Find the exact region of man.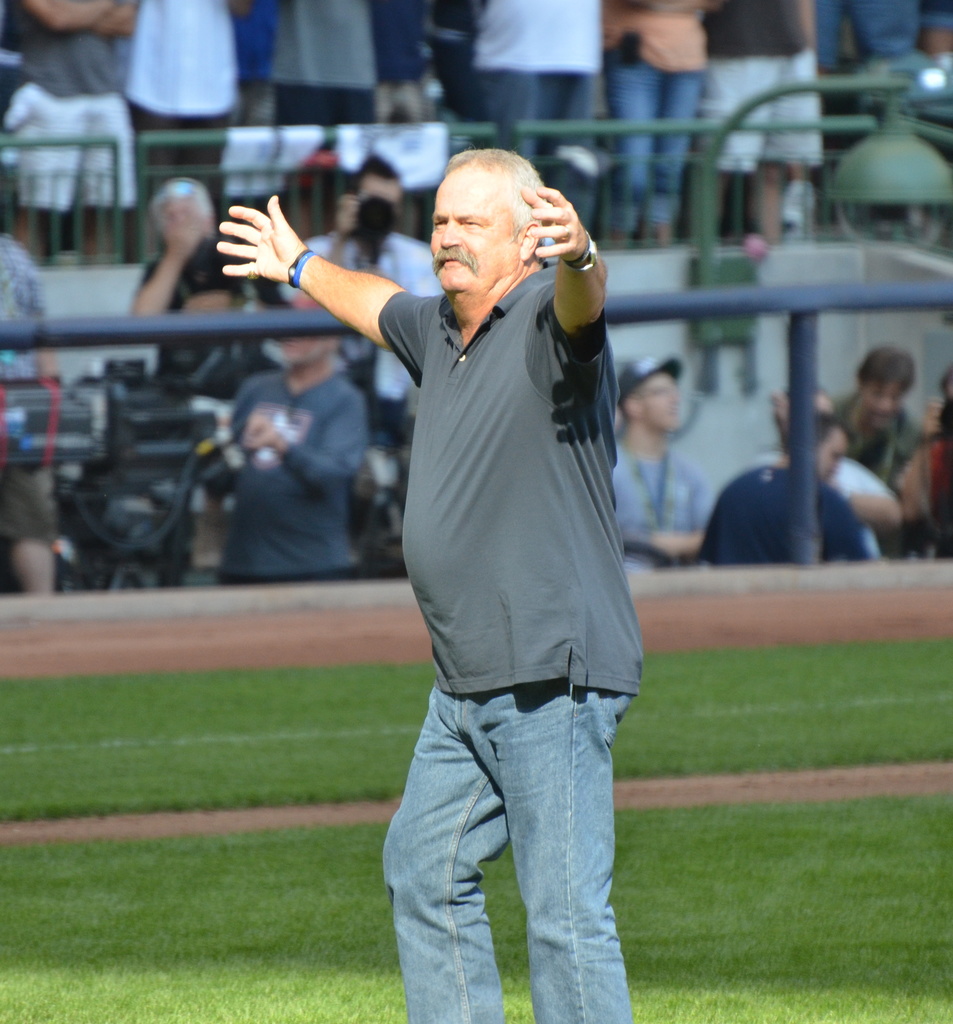
Exact region: (764, 381, 904, 559).
